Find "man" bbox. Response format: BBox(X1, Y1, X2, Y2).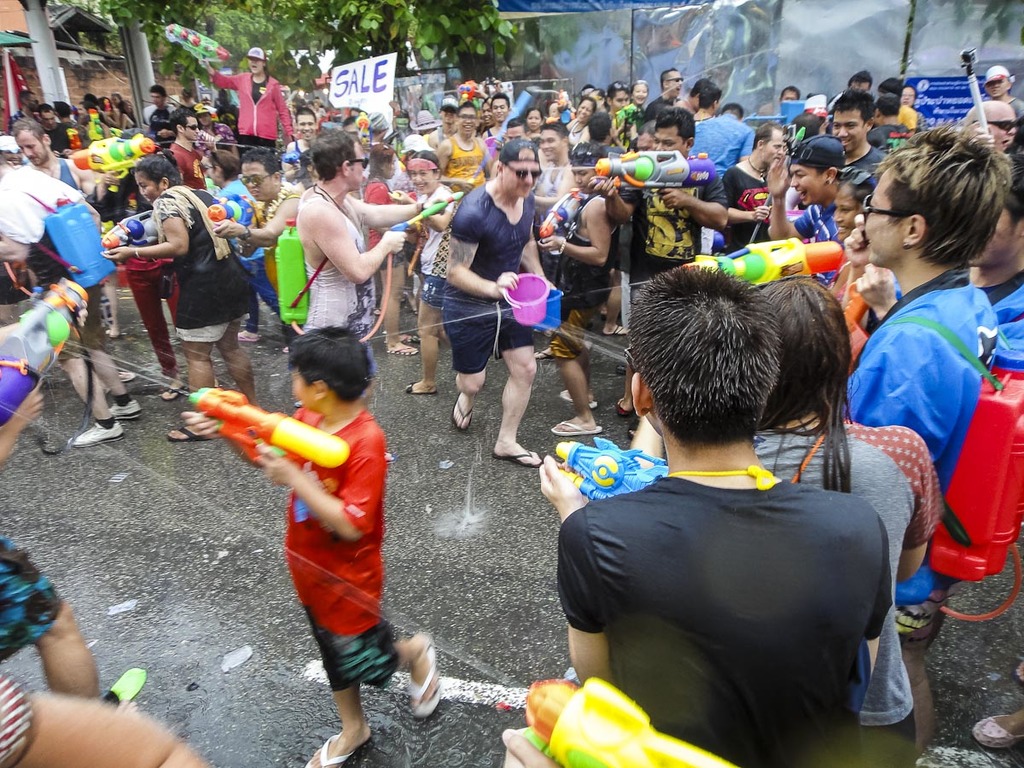
BBox(876, 76, 921, 121).
